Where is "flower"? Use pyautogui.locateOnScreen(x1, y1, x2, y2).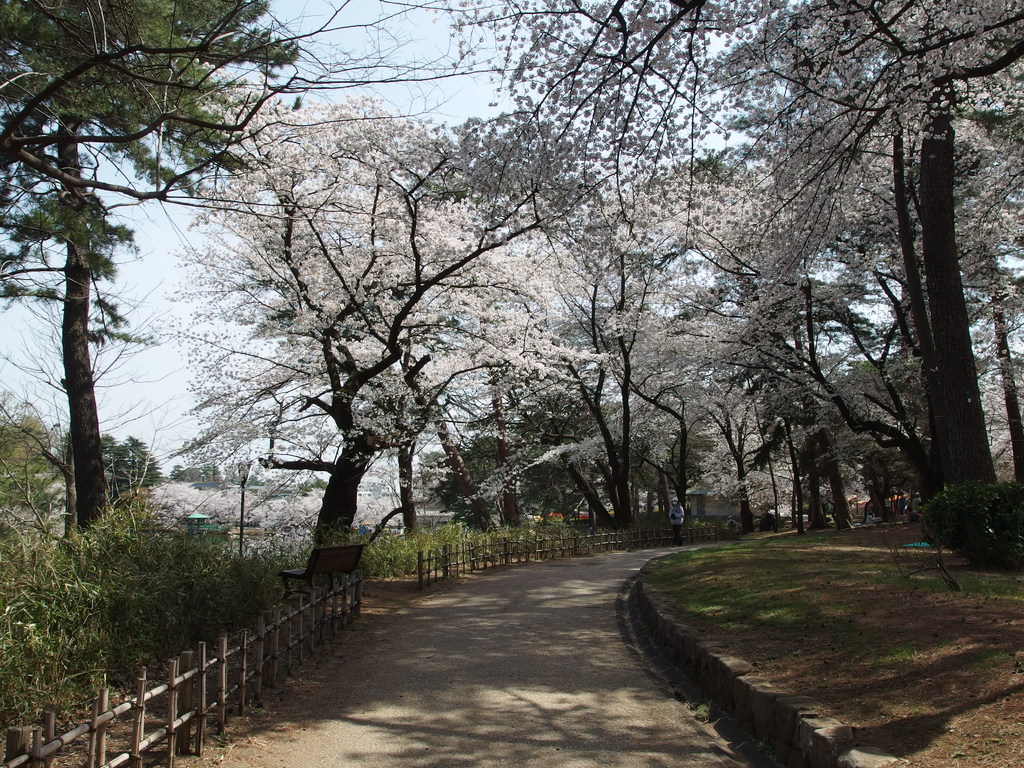
pyautogui.locateOnScreen(558, 370, 579, 379).
